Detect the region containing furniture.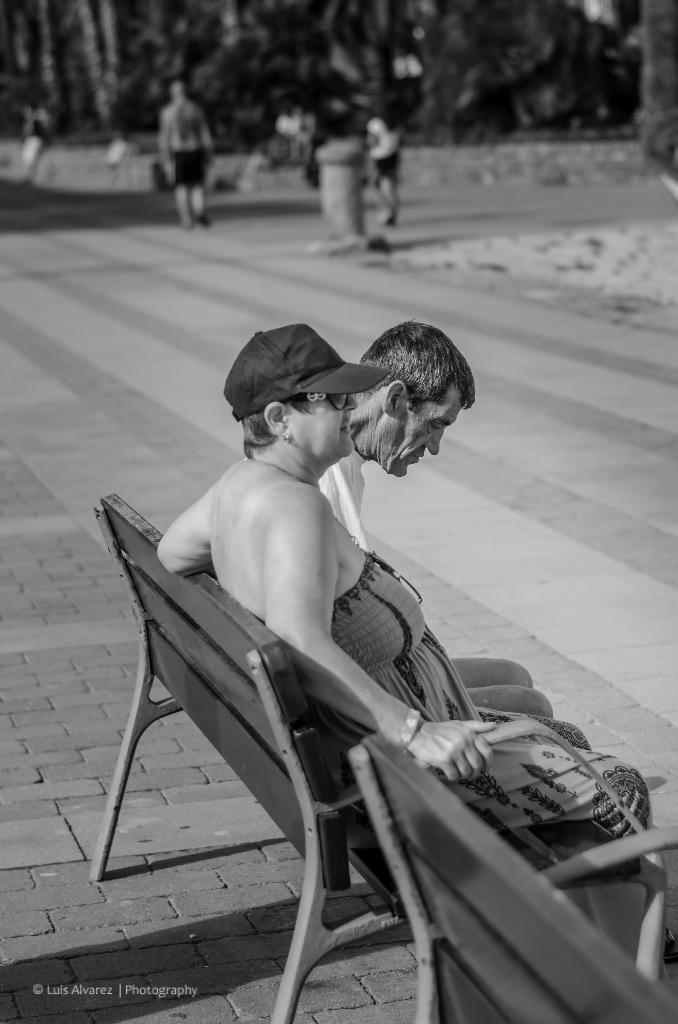
pyautogui.locateOnScreen(347, 733, 677, 1023).
